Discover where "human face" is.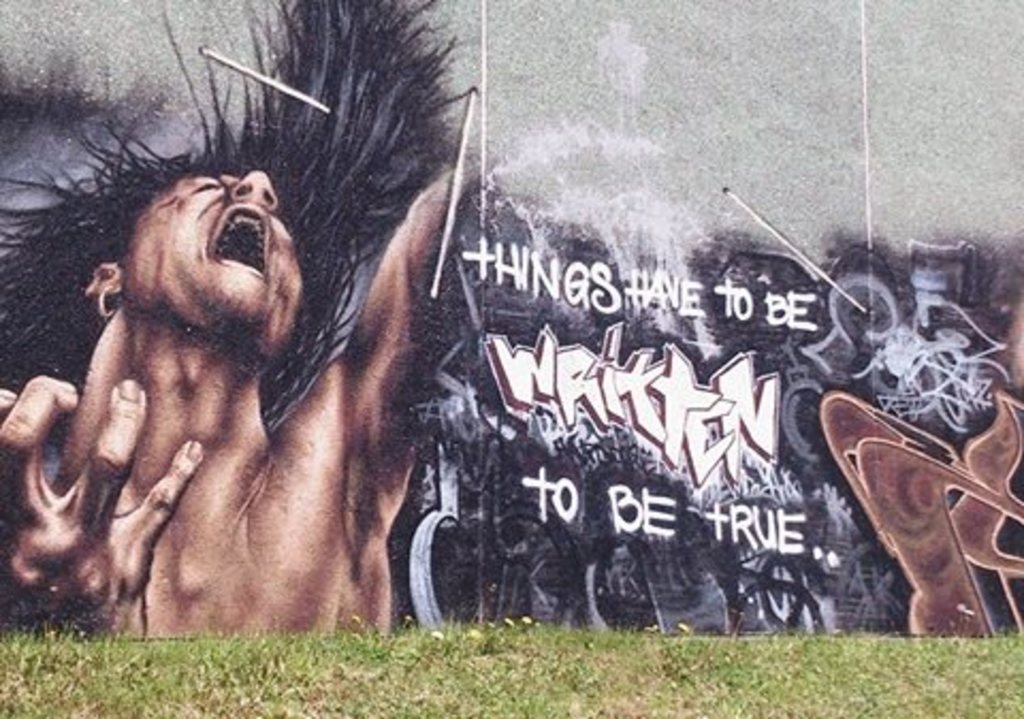
Discovered at bbox=(124, 169, 309, 343).
